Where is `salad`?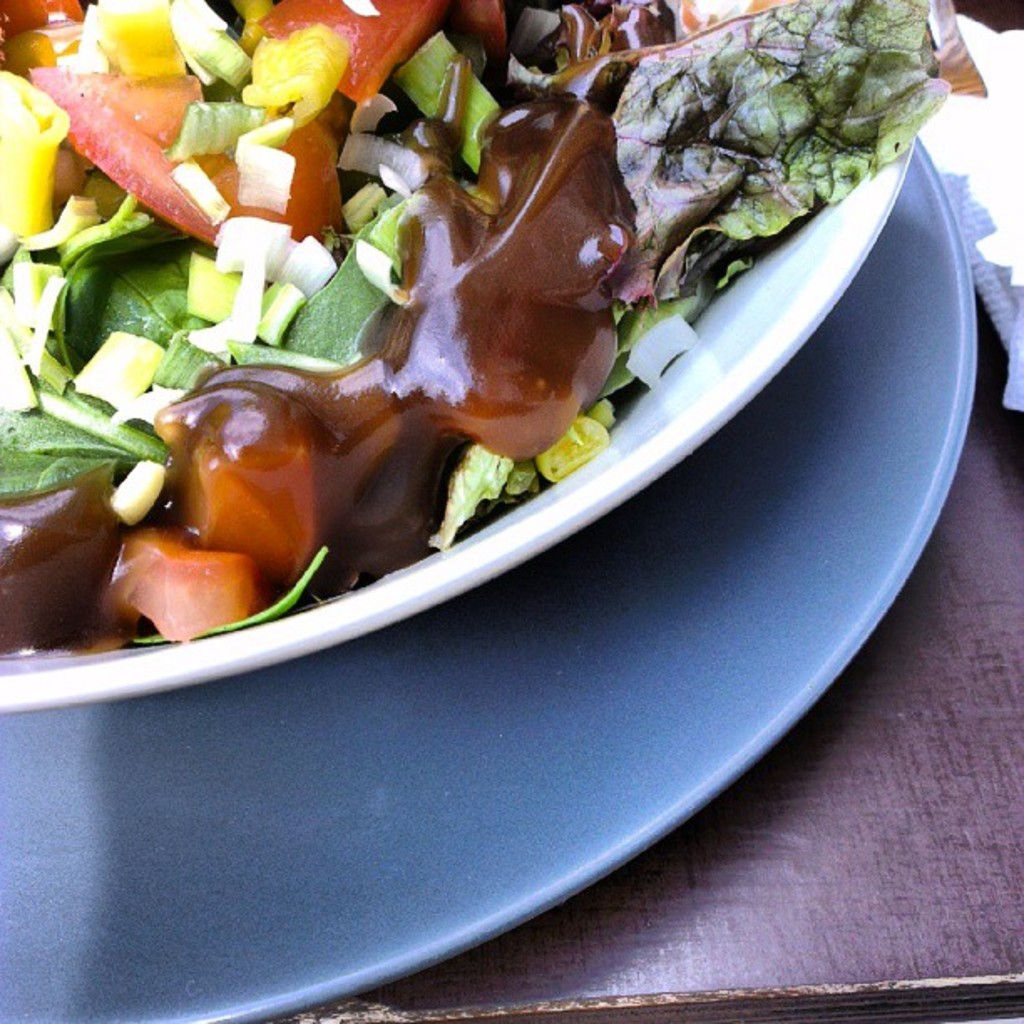
crop(0, 0, 1004, 689).
